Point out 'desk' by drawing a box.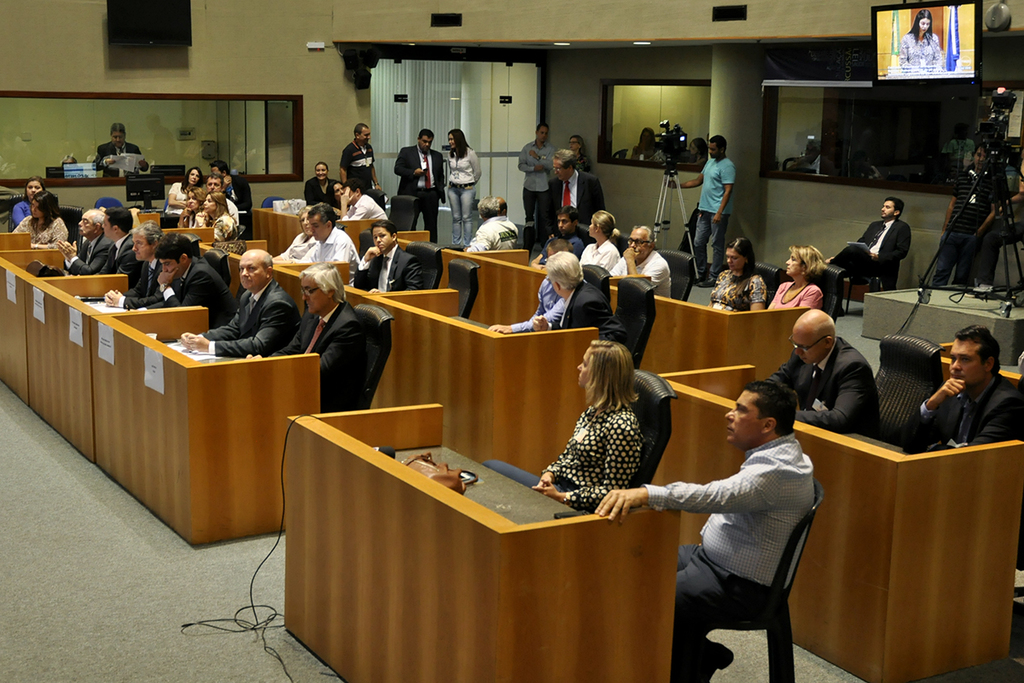
x1=0, y1=241, x2=69, y2=407.
